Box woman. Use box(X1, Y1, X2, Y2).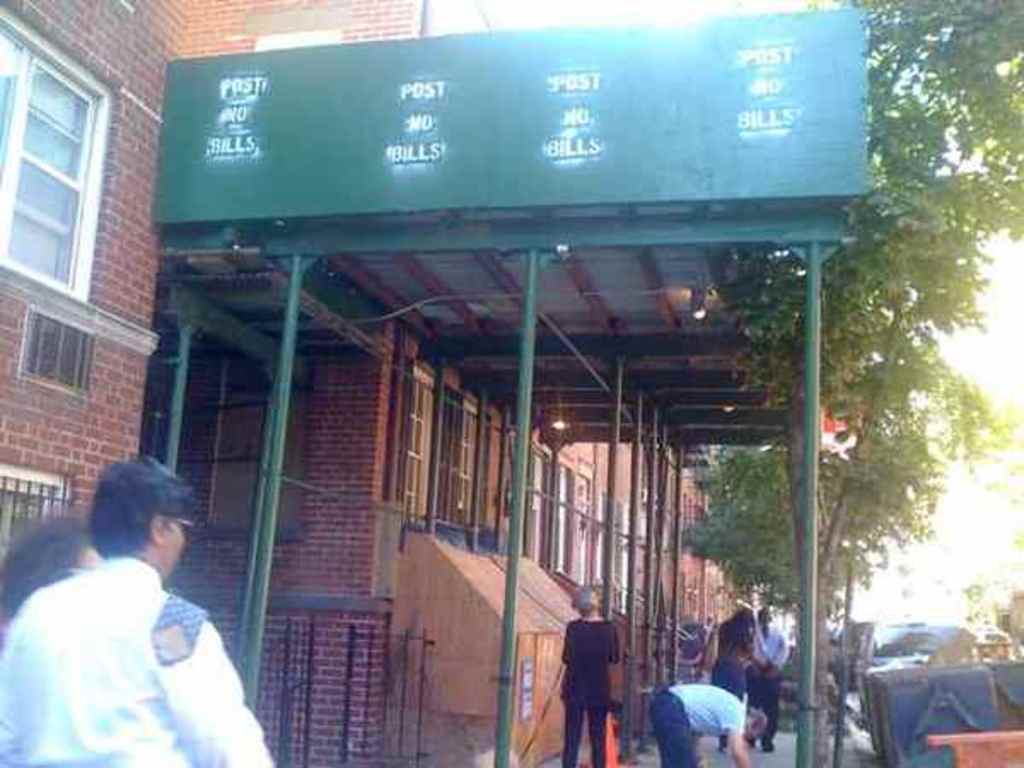
box(707, 609, 758, 749).
